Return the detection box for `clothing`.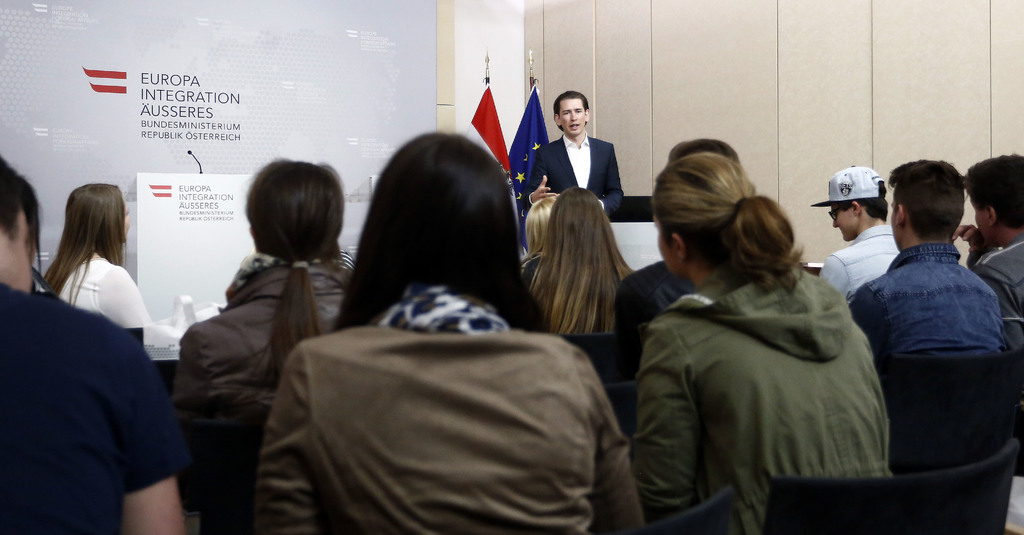
x1=250 y1=284 x2=644 y2=534.
